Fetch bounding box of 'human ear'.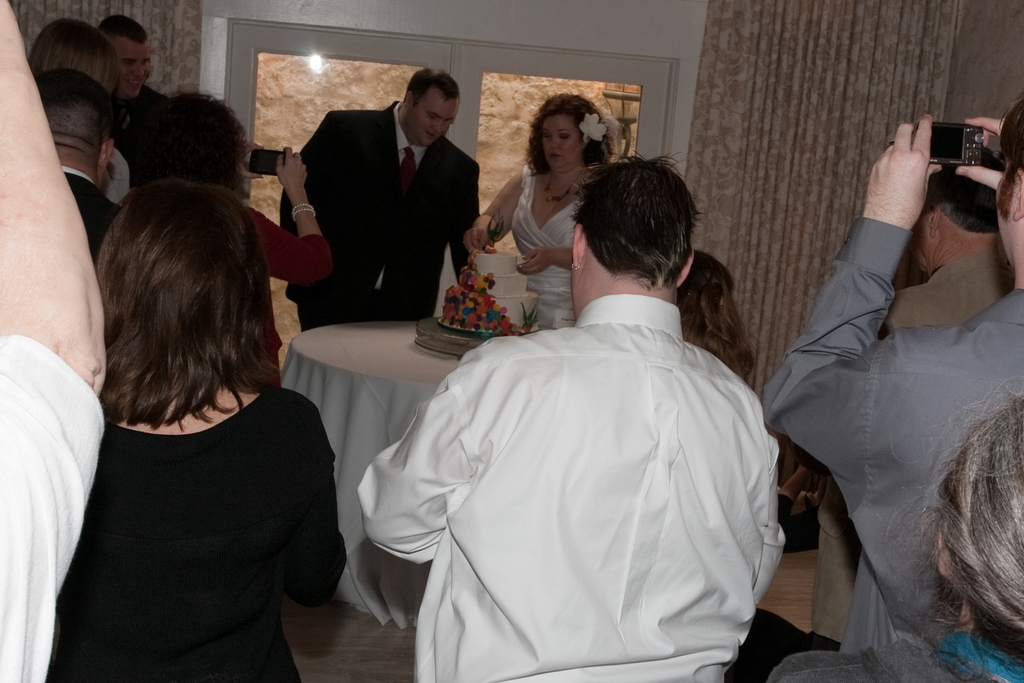
Bbox: select_region(572, 227, 584, 267).
